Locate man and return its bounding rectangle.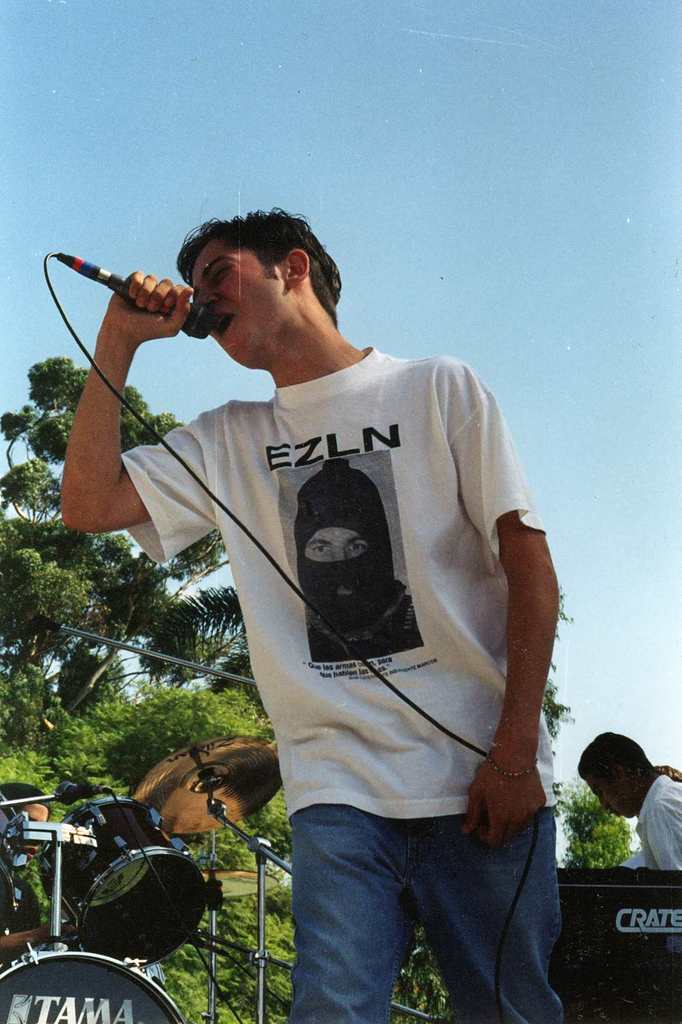
567,715,681,865.
